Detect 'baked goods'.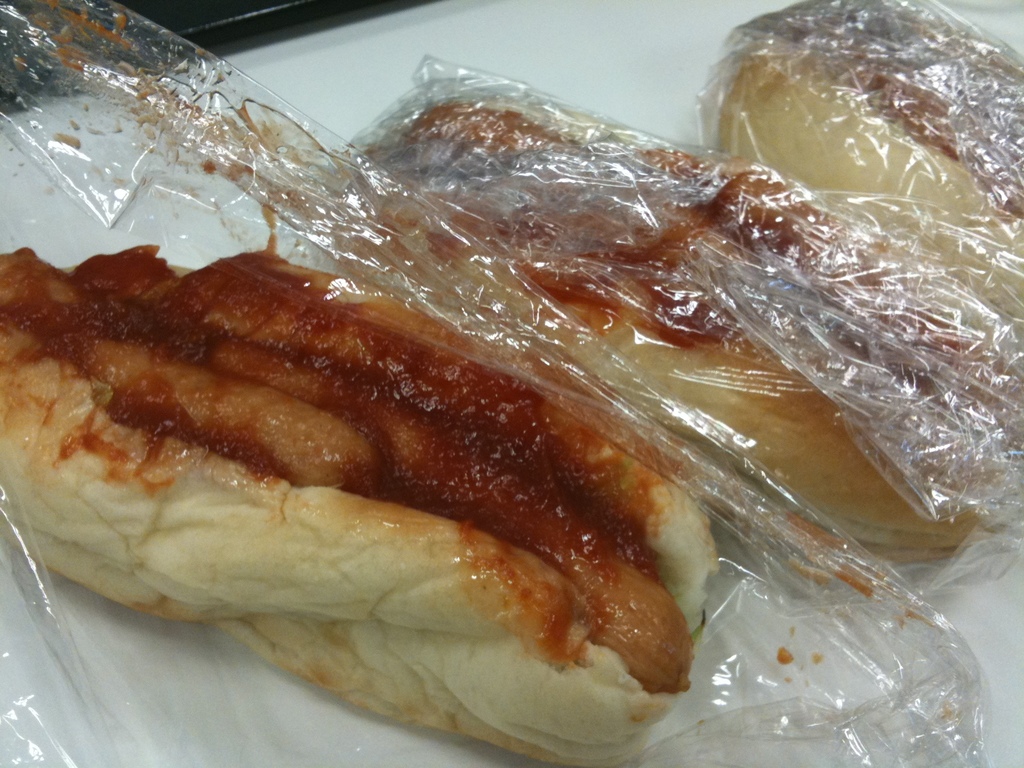
Detected at bbox(320, 82, 1023, 563).
